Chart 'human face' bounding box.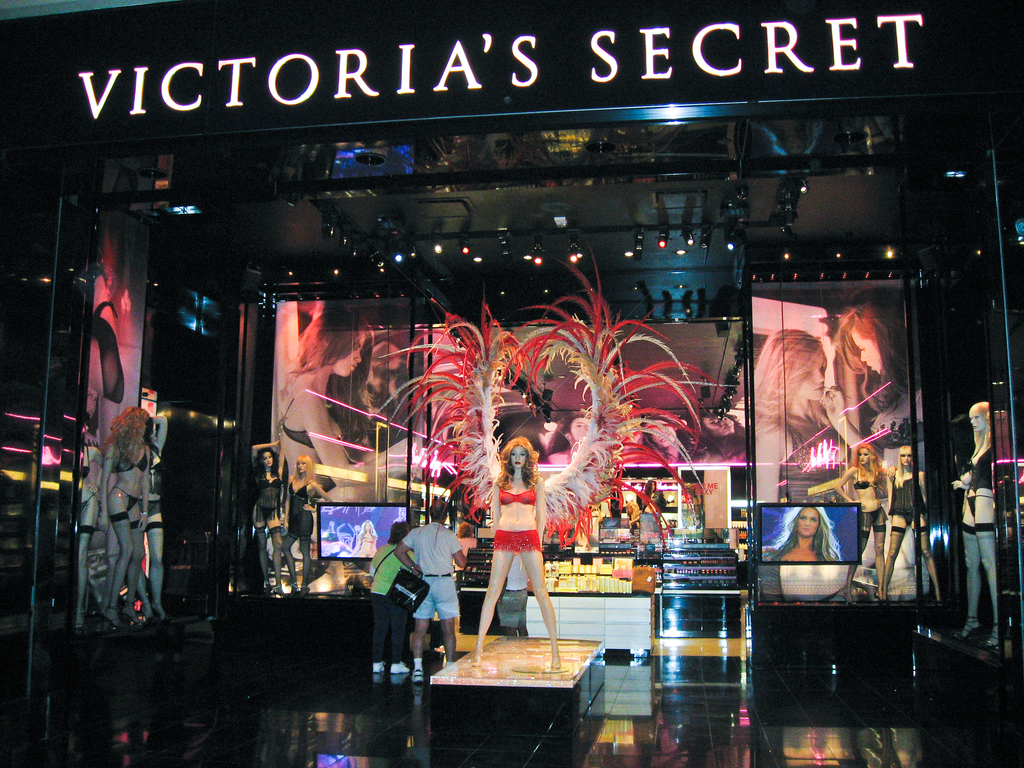
Charted: bbox=[363, 521, 374, 533].
